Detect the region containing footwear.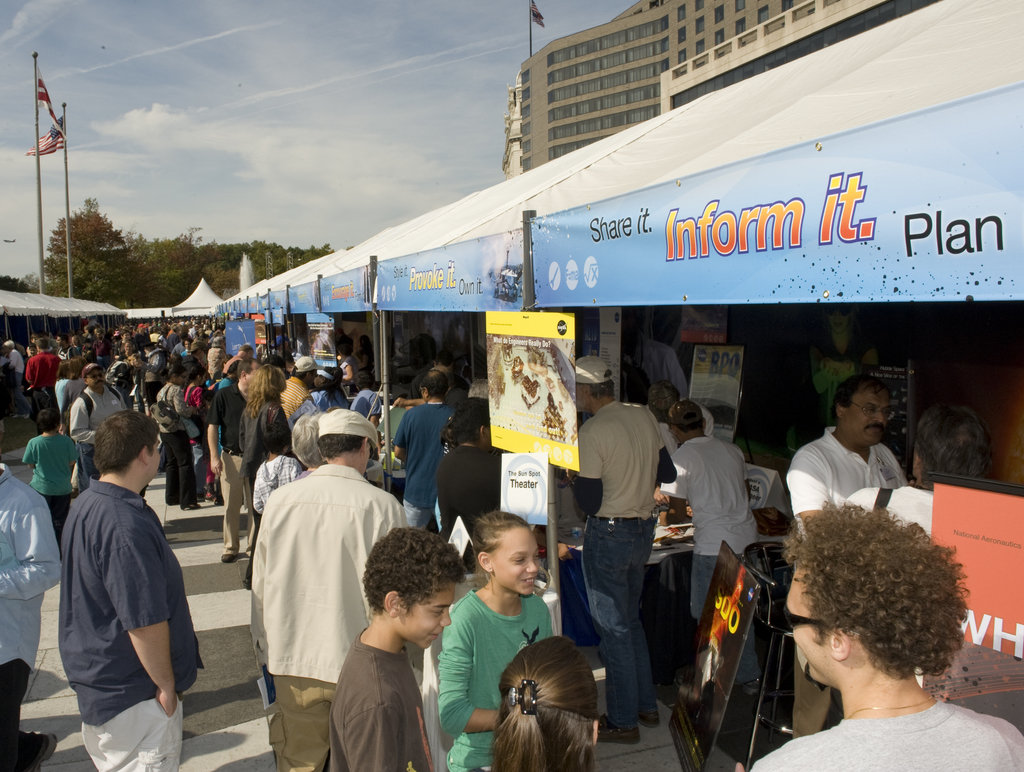
(221,543,232,562).
